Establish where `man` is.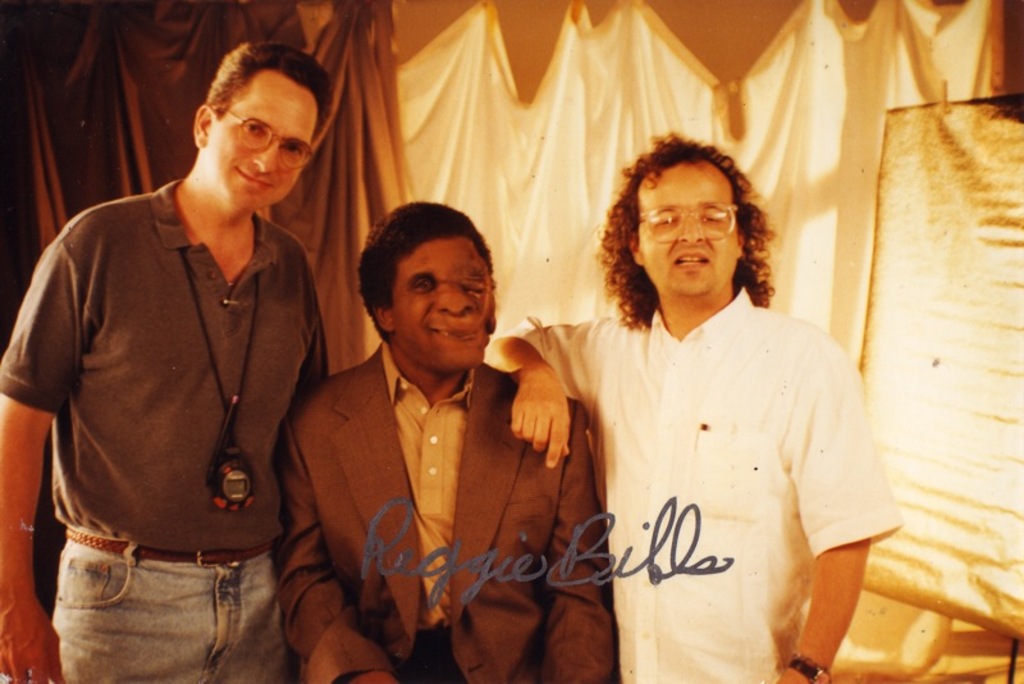
Established at 488:131:901:683.
